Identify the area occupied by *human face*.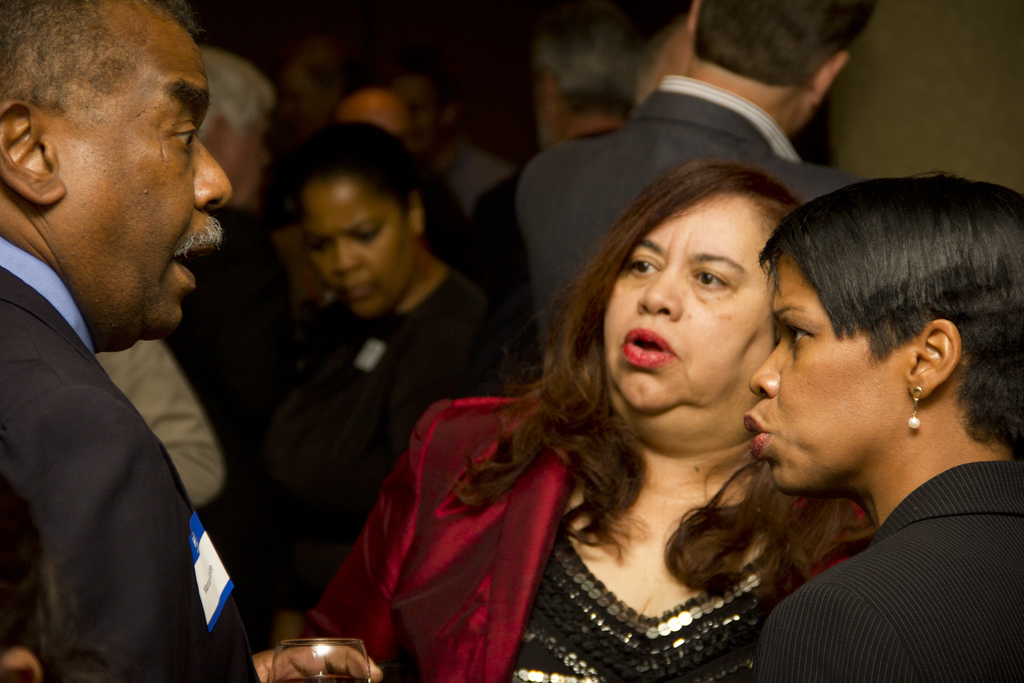
Area: bbox(741, 262, 915, 498).
